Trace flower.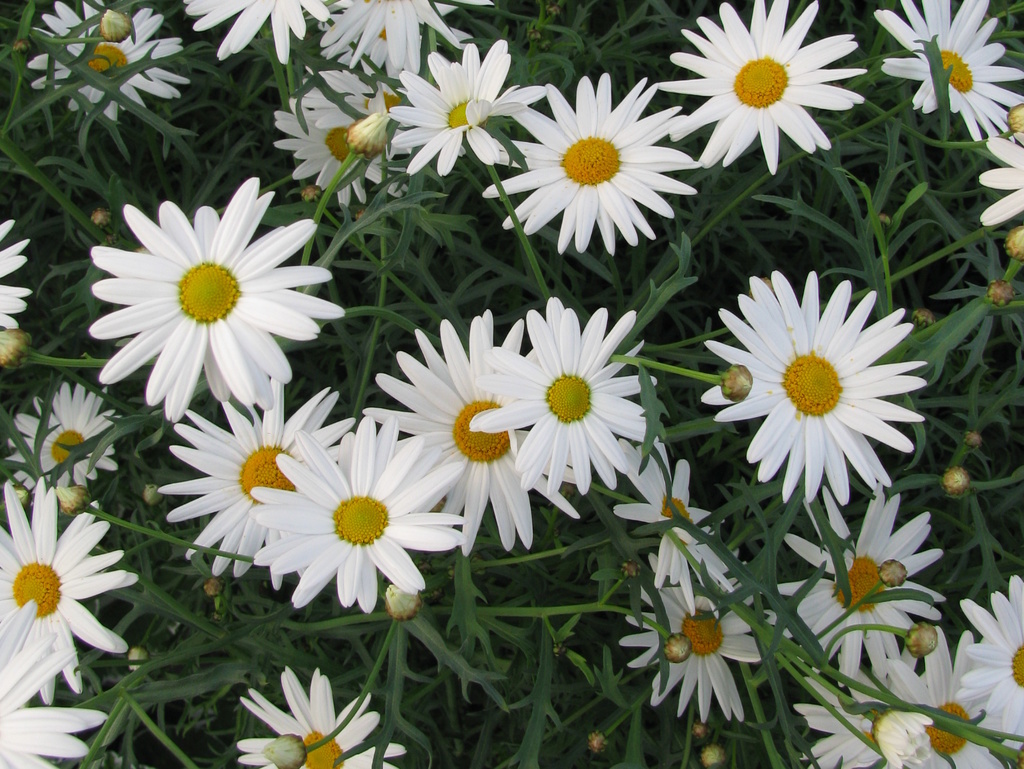
Traced to rect(1, 474, 138, 715).
